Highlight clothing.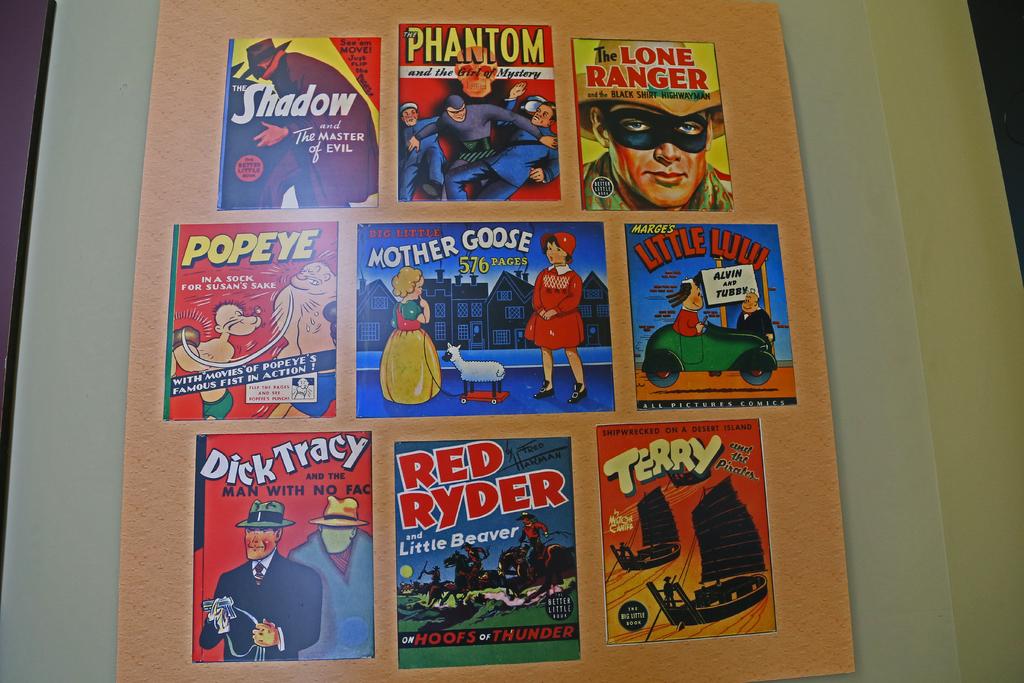
Highlighted region: 675/304/703/340.
